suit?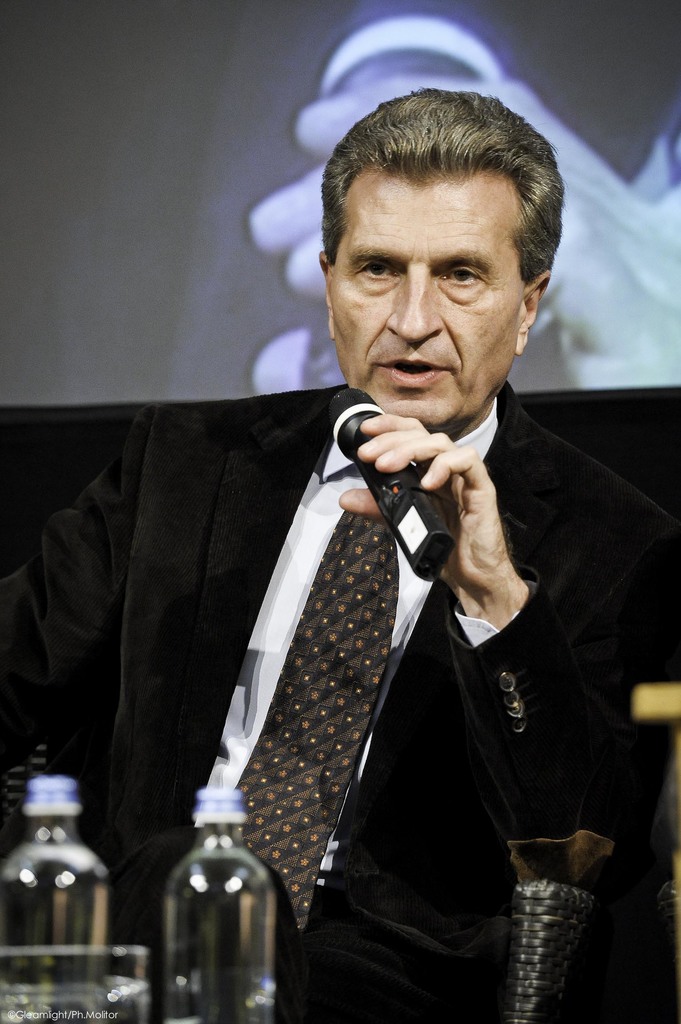
x1=0 y1=389 x2=680 y2=1023
